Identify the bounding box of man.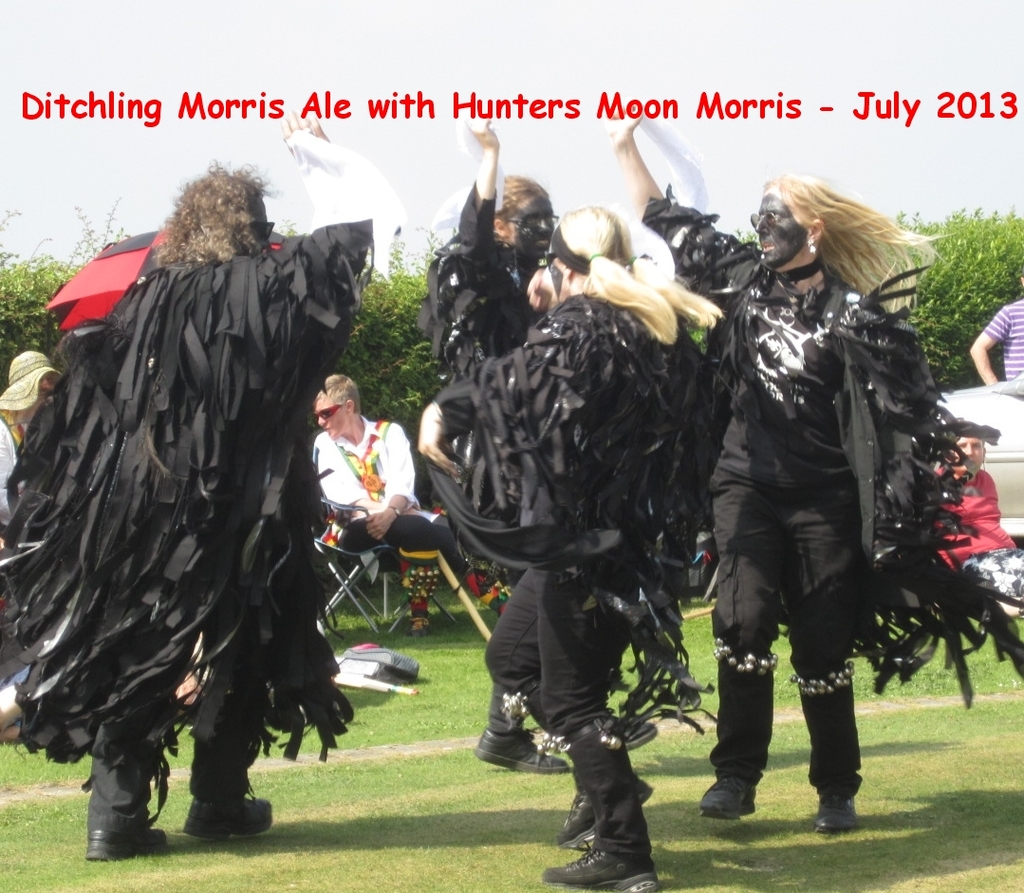
x1=407, y1=187, x2=744, y2=889.
